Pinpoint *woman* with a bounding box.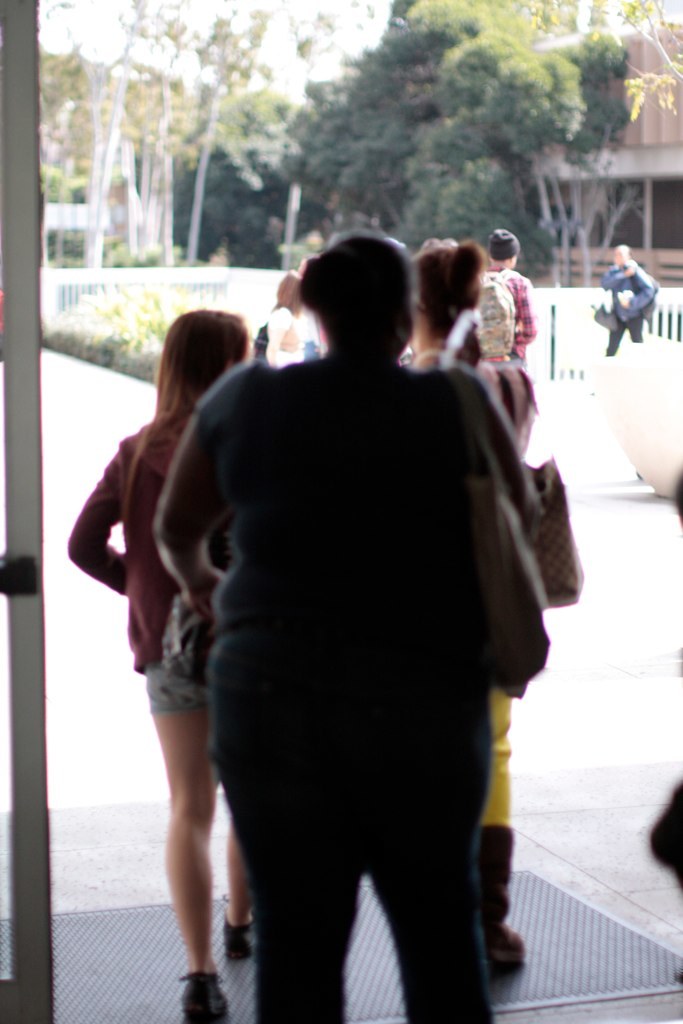
(387,229,556,992).
